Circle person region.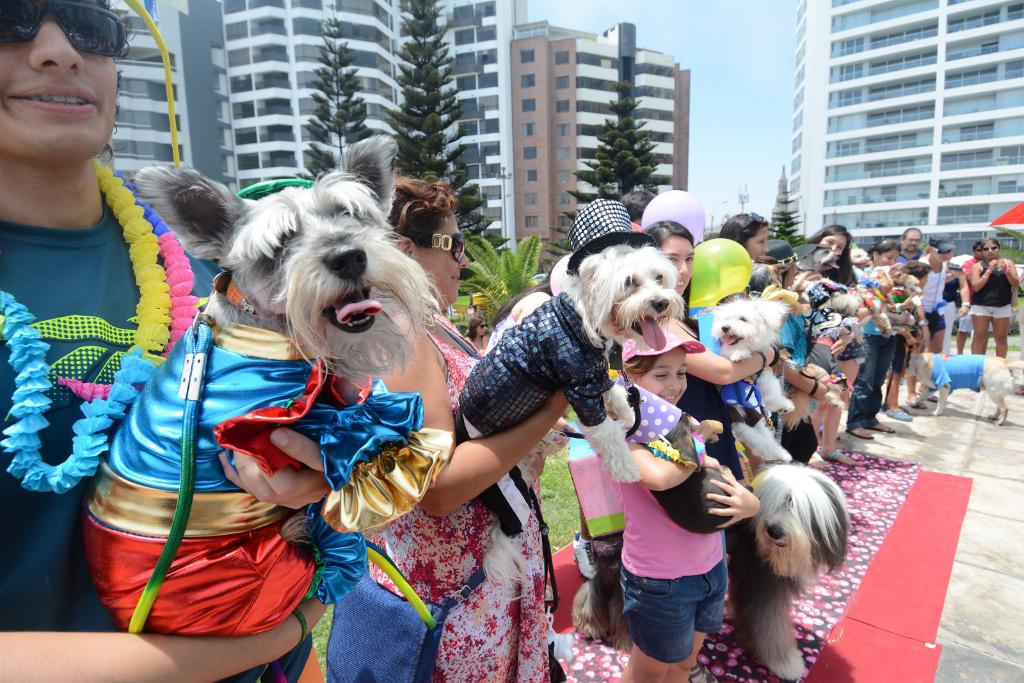
Region: l=902, t=226, r=922, b=261.
